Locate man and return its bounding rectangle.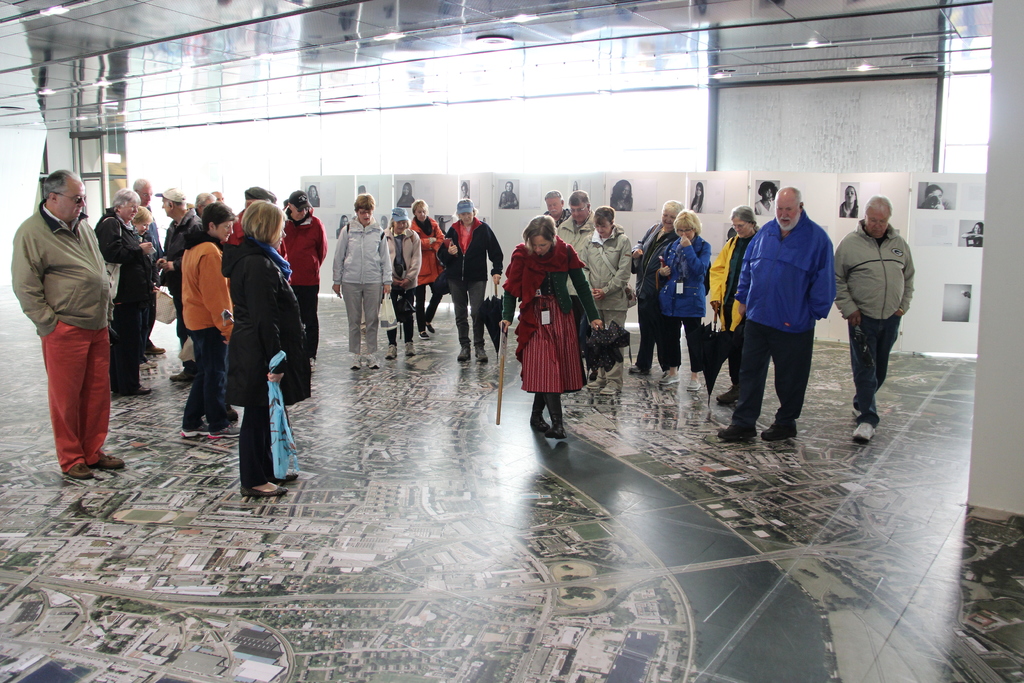
region(544, 189, 573, 222).
